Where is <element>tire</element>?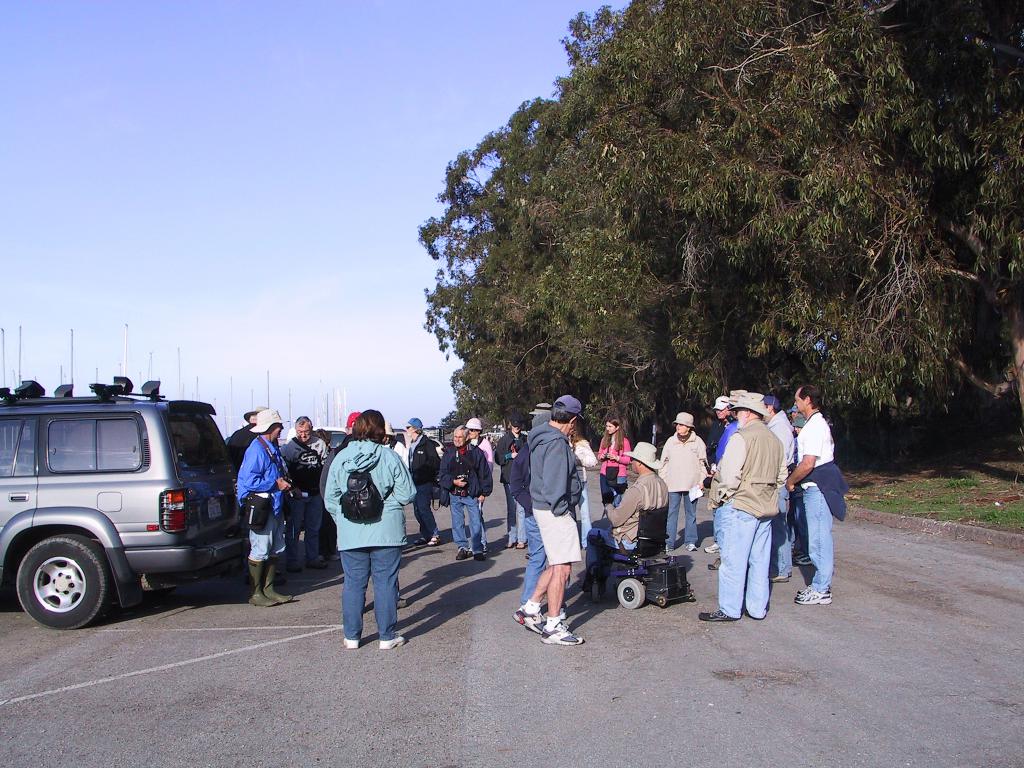
left=8, top=528, right=109, bottom=636.
